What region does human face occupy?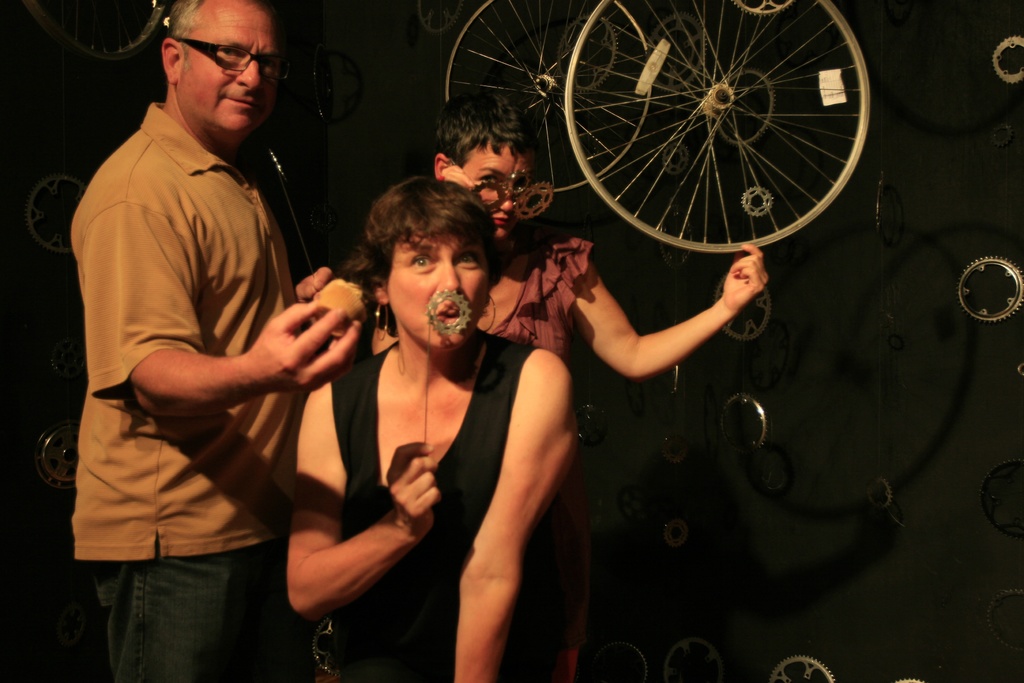
bbox(178, 4, 275, 138).
